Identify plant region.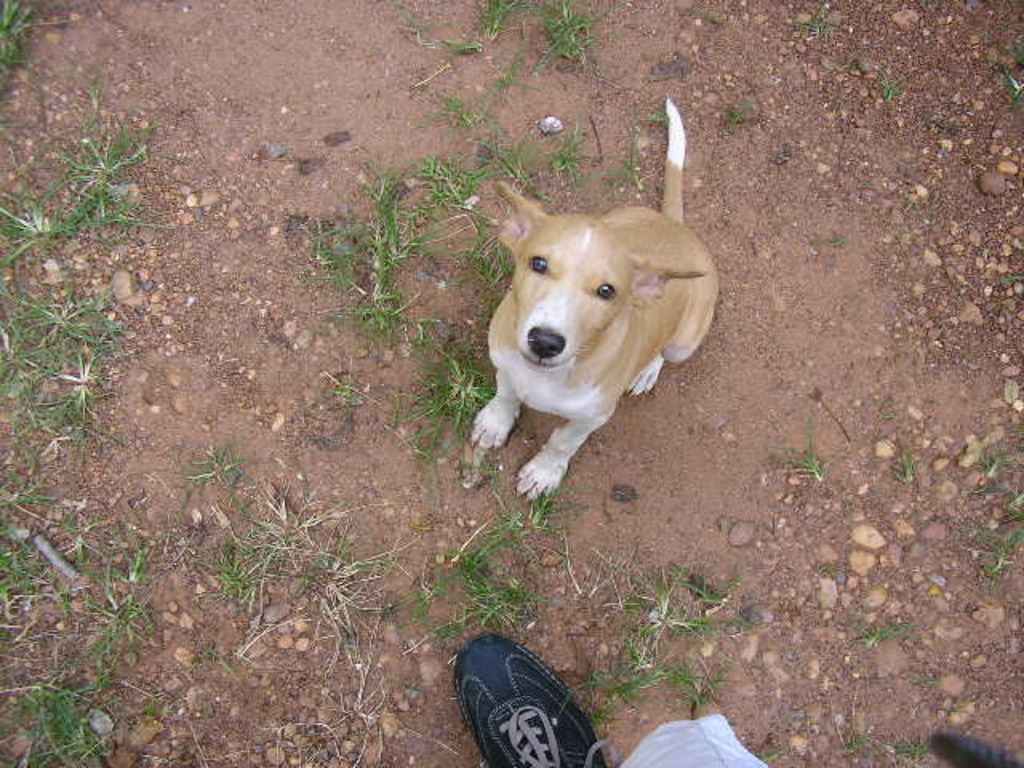
Region: Rect(386, 486, 563, 629).
